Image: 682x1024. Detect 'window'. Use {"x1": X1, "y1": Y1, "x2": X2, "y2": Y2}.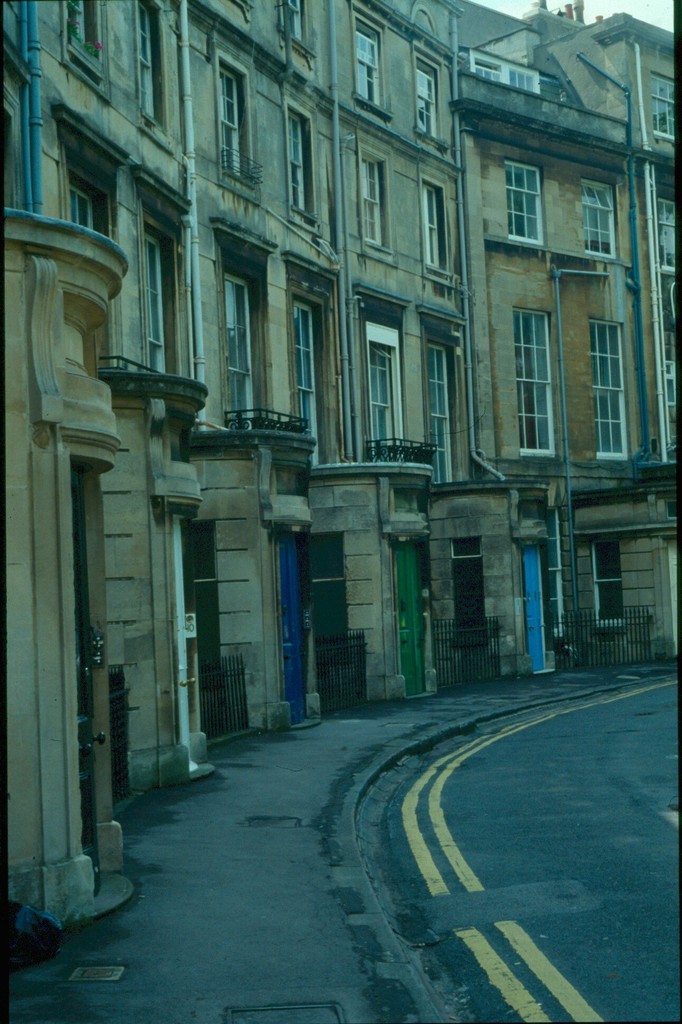
{"x1": 590, "y1": 318, "x2": 631, "y2": 458}.
